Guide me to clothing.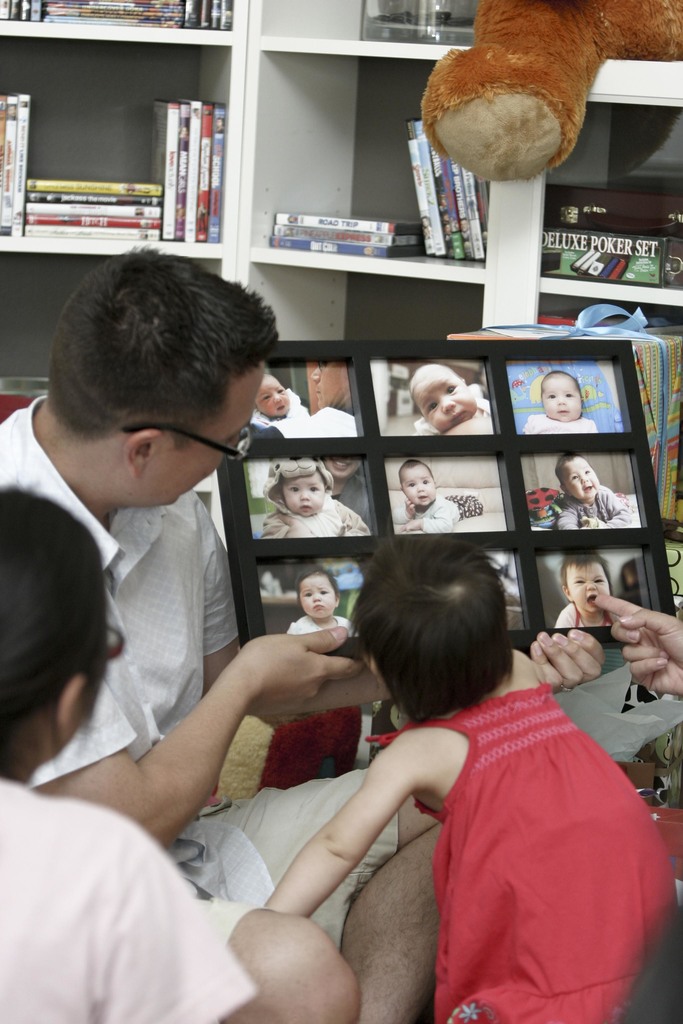
Guidance: 525/407/599/433.
